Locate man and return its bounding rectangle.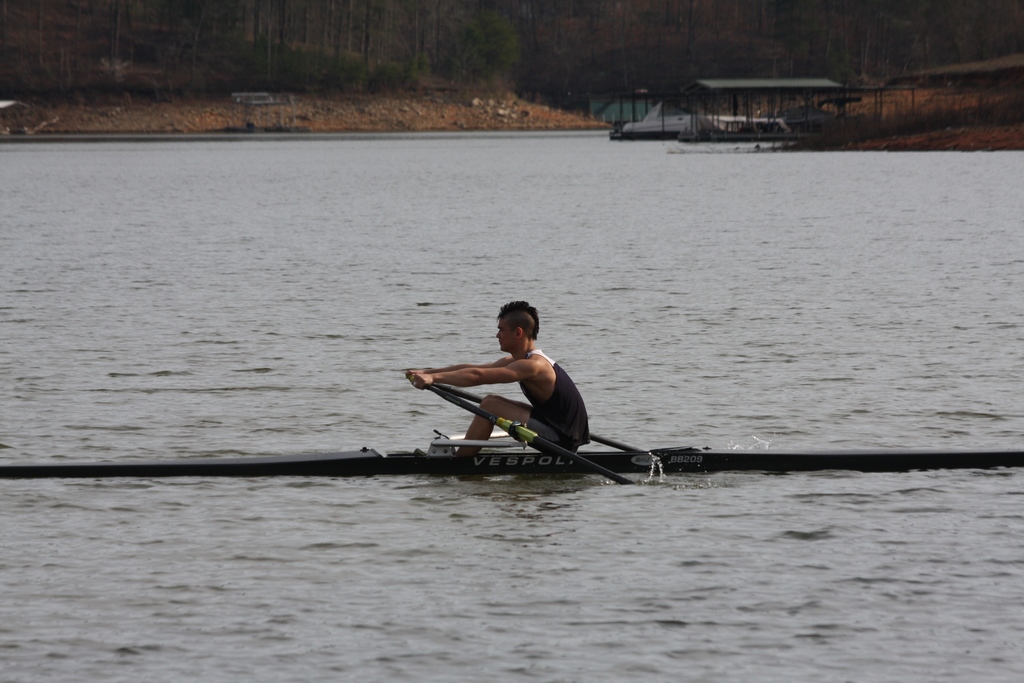
[x1=406, y1=303, x2=609, y2=472].
